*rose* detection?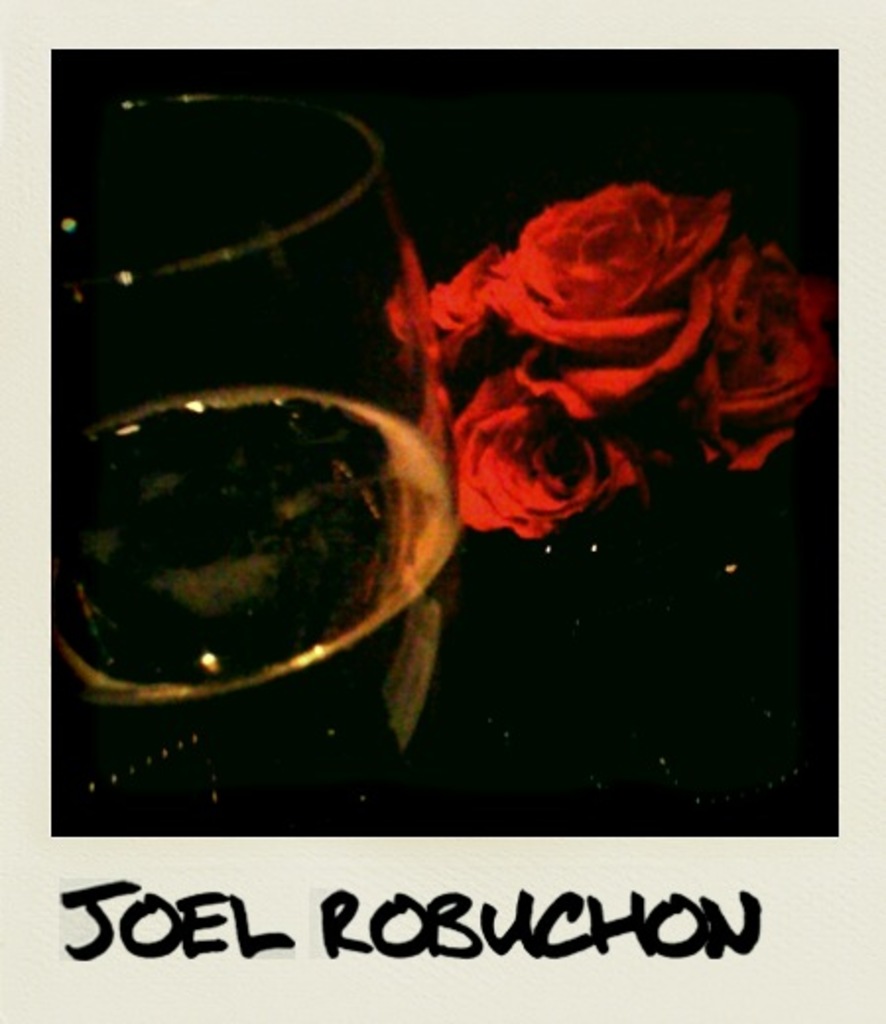
[652, 236, 835, 480]
